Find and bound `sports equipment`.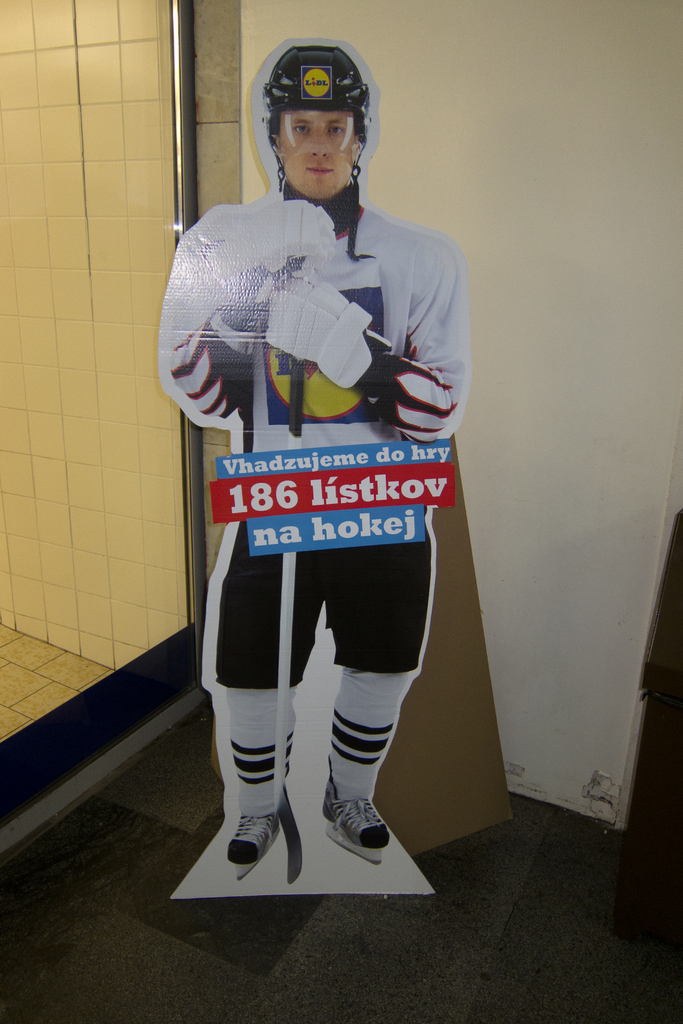
Bound: select_region(212, 198, 338, 282).
